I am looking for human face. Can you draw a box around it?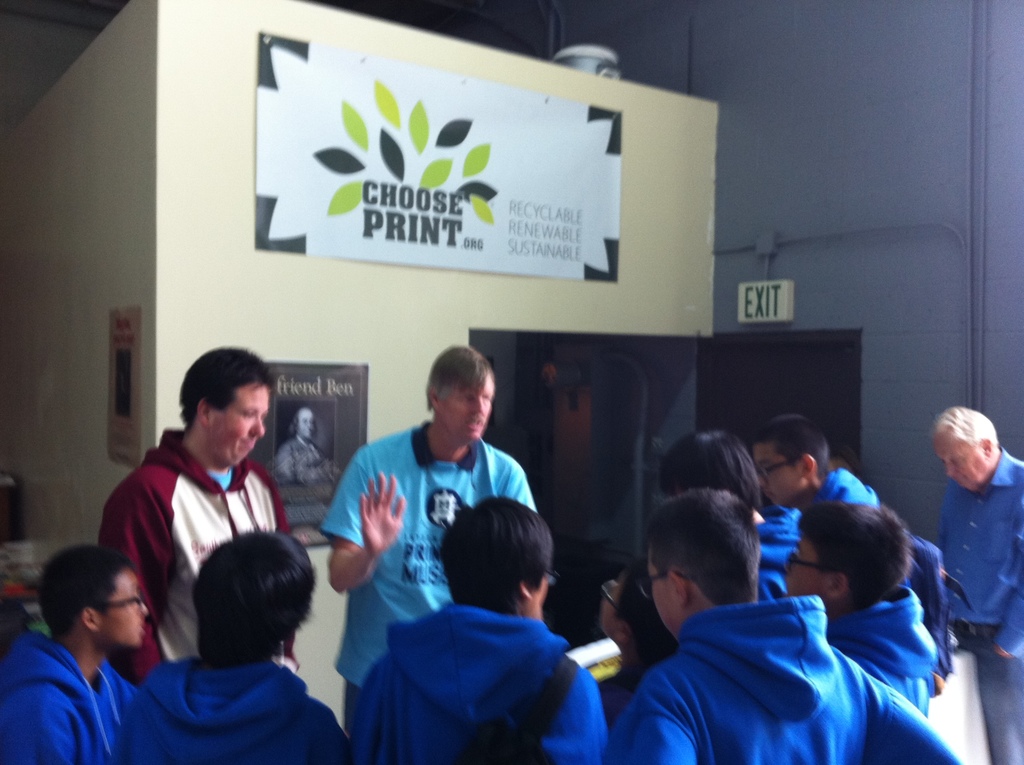
Sure, the bounding box is left=751, top=445, right=803, bottom=507.
